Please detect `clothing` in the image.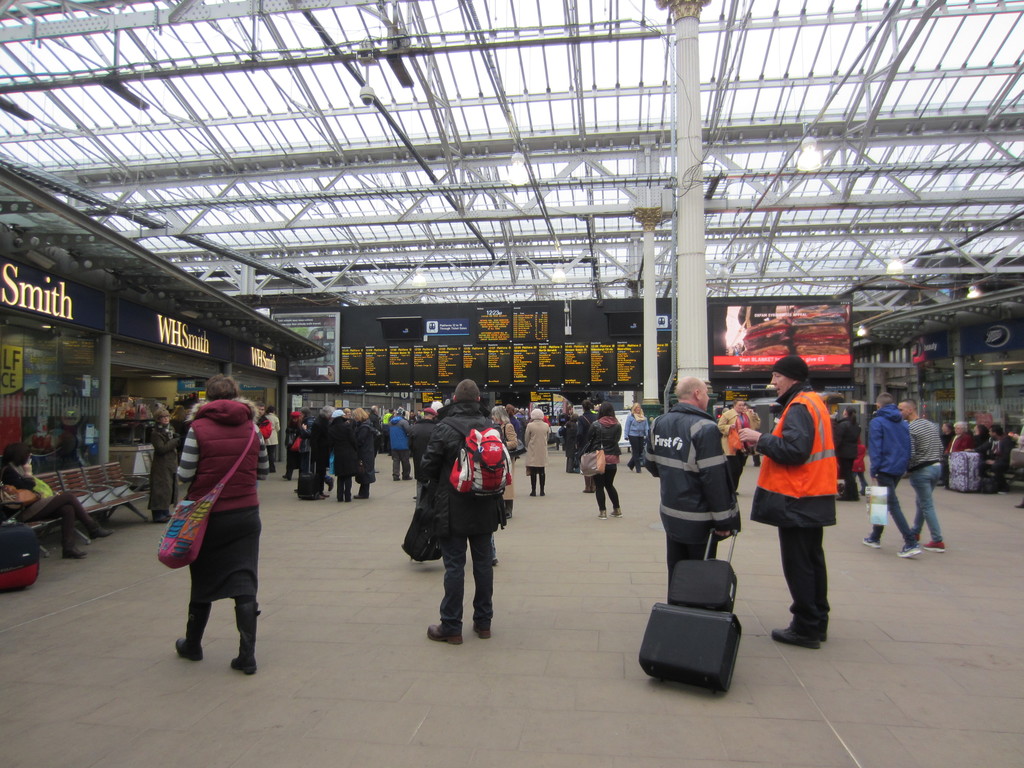
[x1=180, y1=400, x2=268, y2=662].
